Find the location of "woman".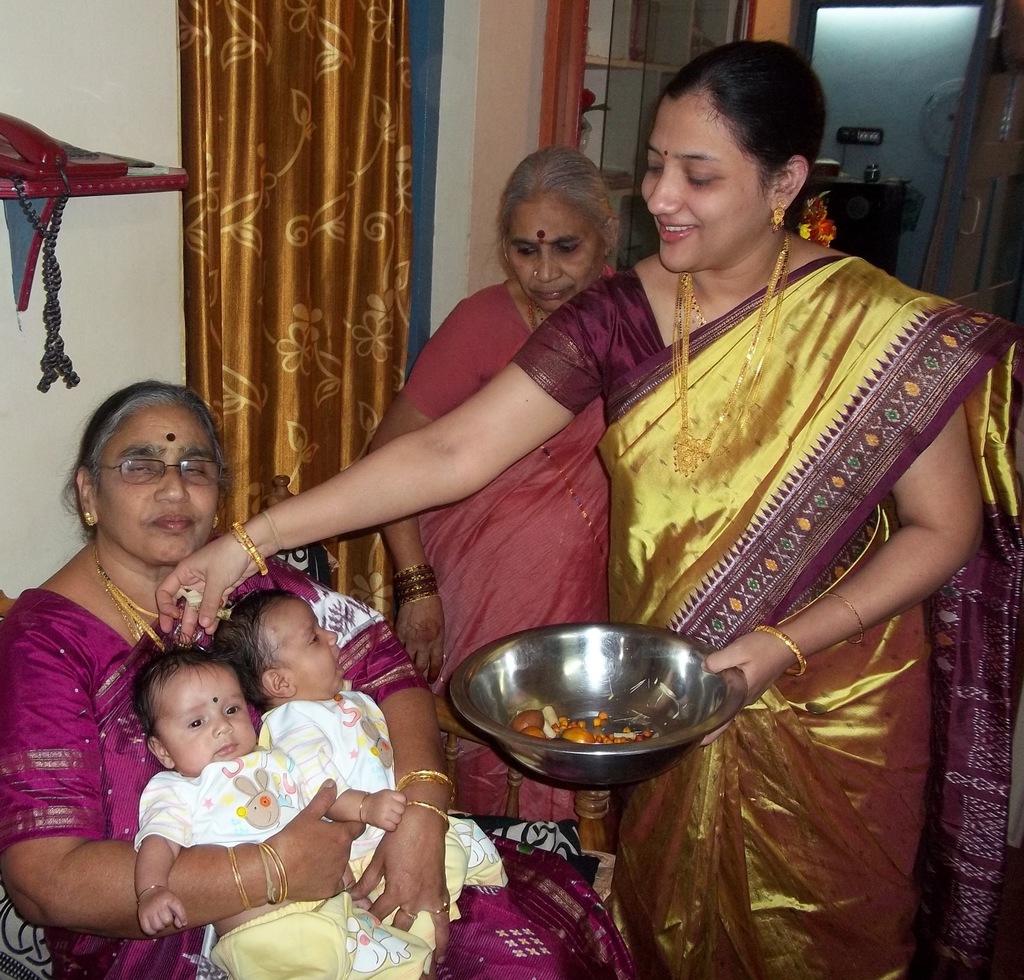
Location: 355/142/634/828.
